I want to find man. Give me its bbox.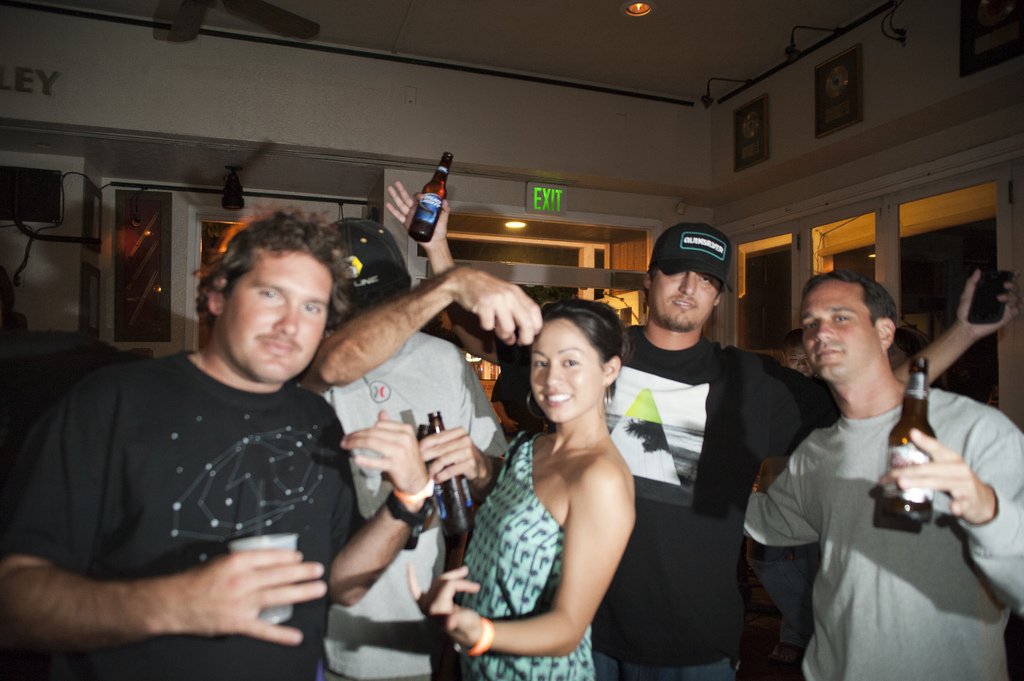
25 221 392 655.
